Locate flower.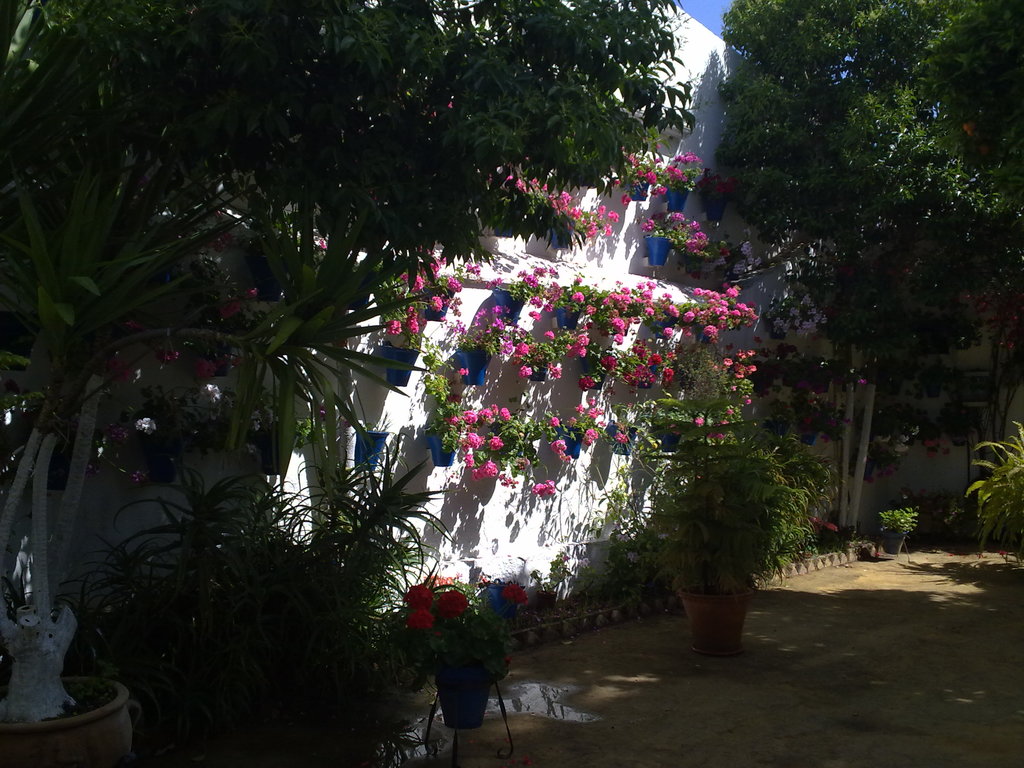
Bounding box: (x1=128, y1=468, x2=147, y2=485).
